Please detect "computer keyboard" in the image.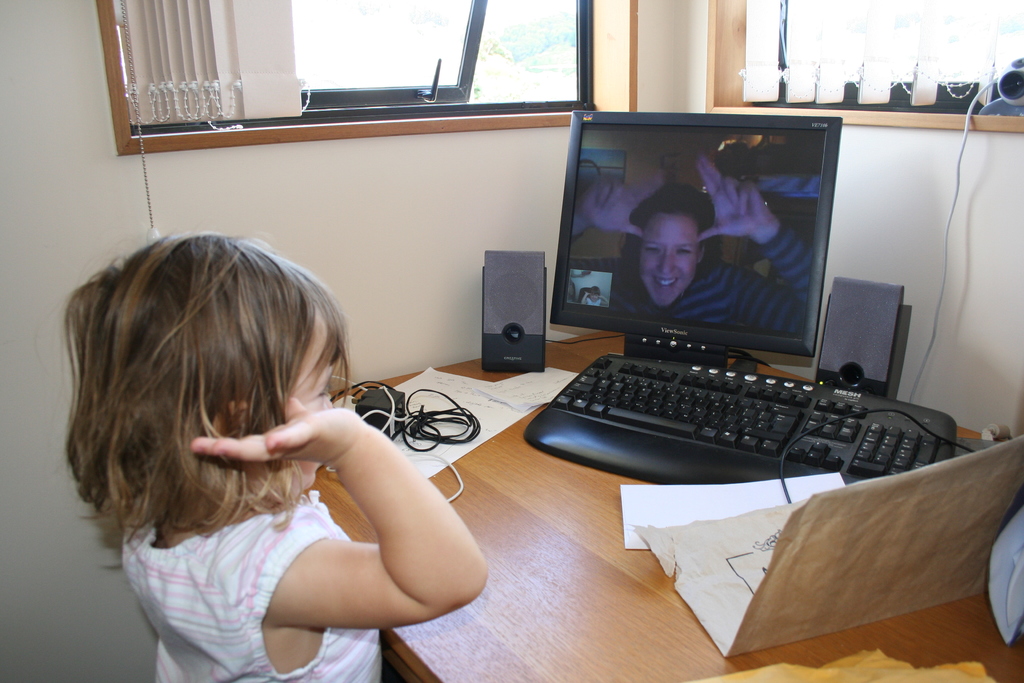
521, 350, 956, 484.
